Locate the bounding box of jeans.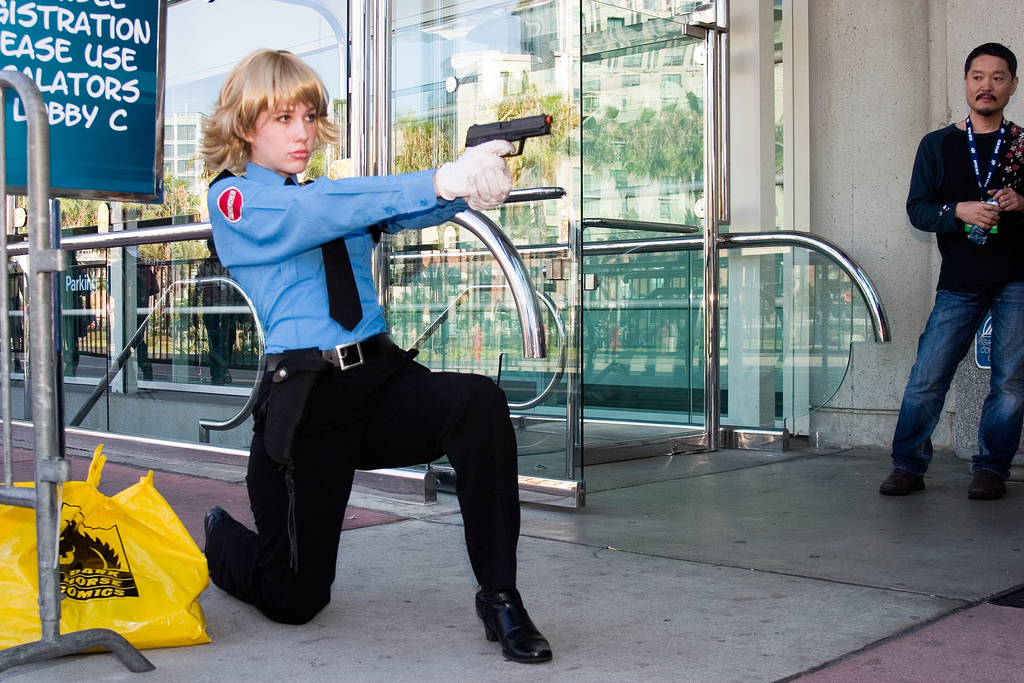
Bounding box: 216, 335, 515, 625.
